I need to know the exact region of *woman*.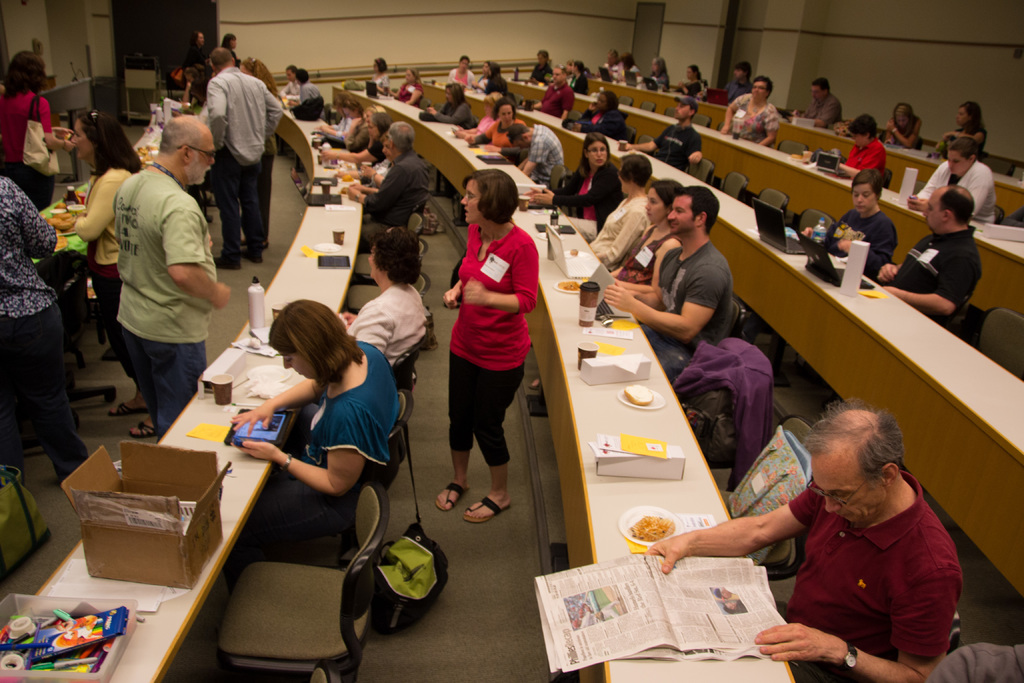
Region: [left=589, top=154, right=653, bottom=268].
